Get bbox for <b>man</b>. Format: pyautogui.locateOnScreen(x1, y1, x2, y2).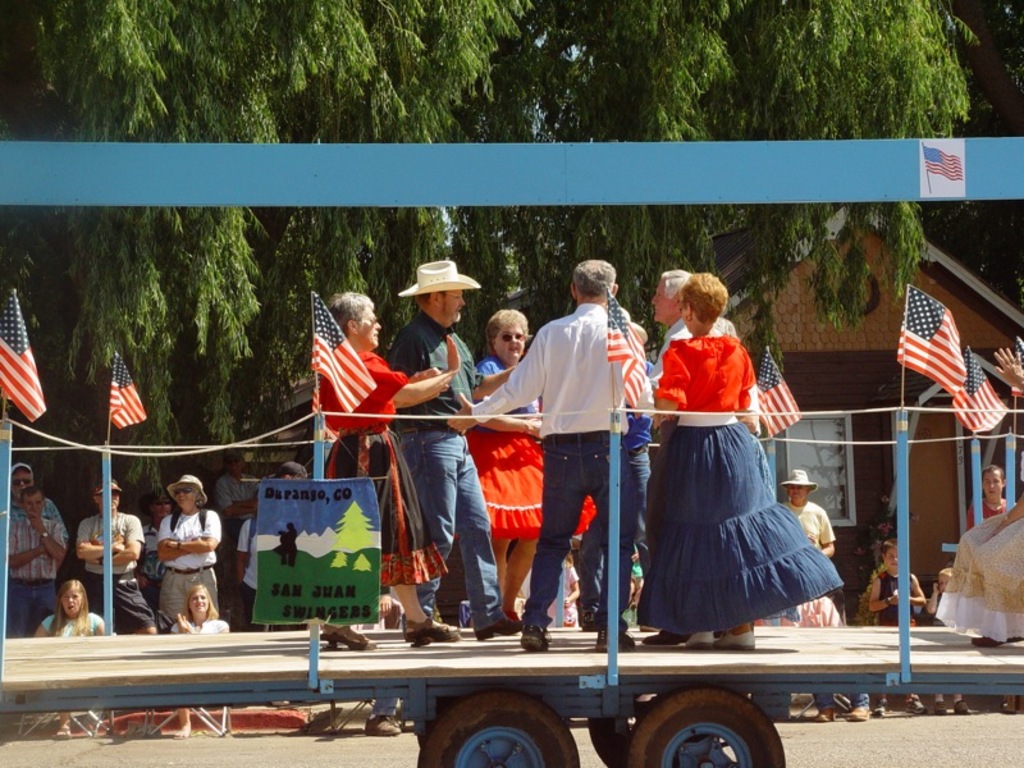
pyautogui.locateOnScreen(448, 257, 639, 654).
